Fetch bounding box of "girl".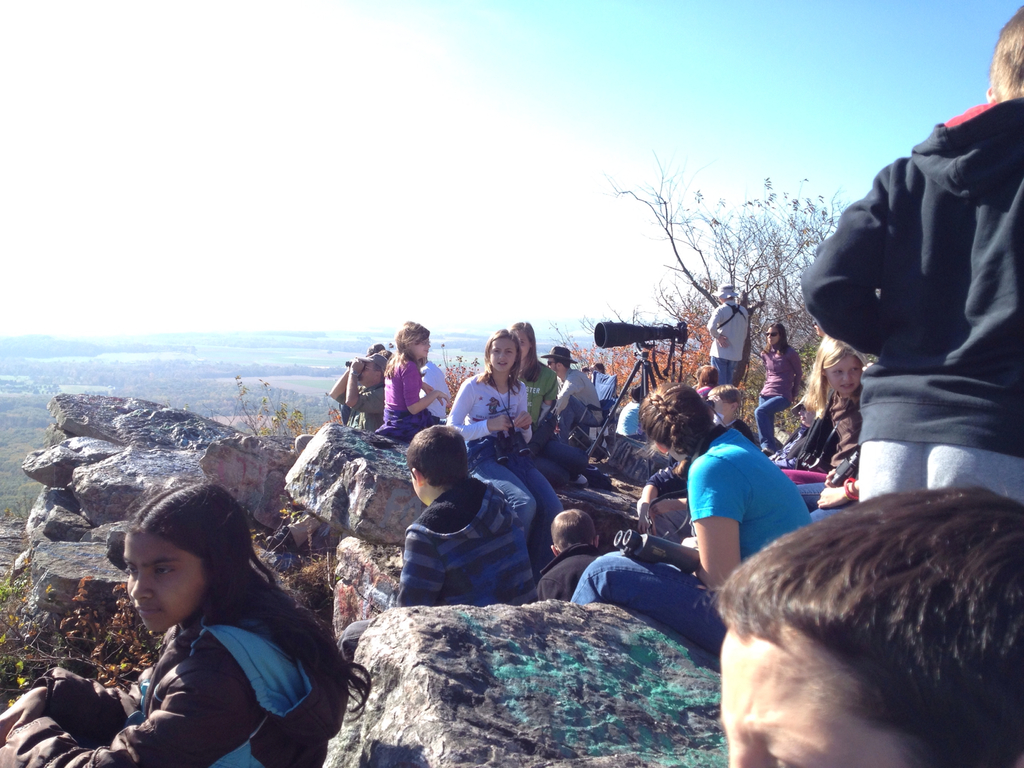
Bbox: <box>0,486,374,766</box>.
